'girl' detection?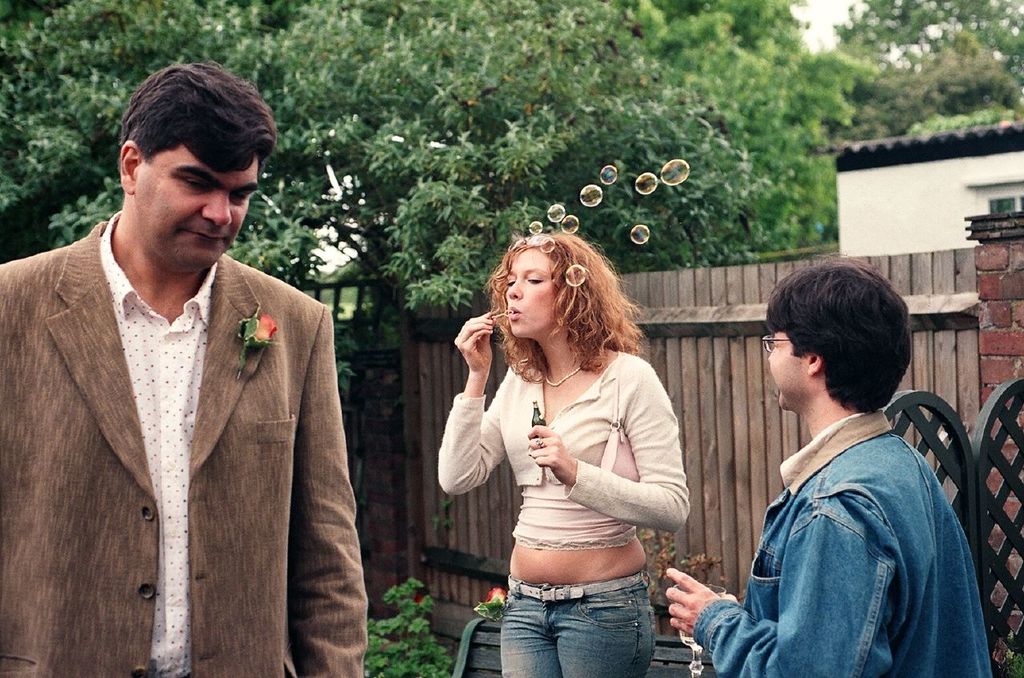
BBox(438, 228, 688, 677)
